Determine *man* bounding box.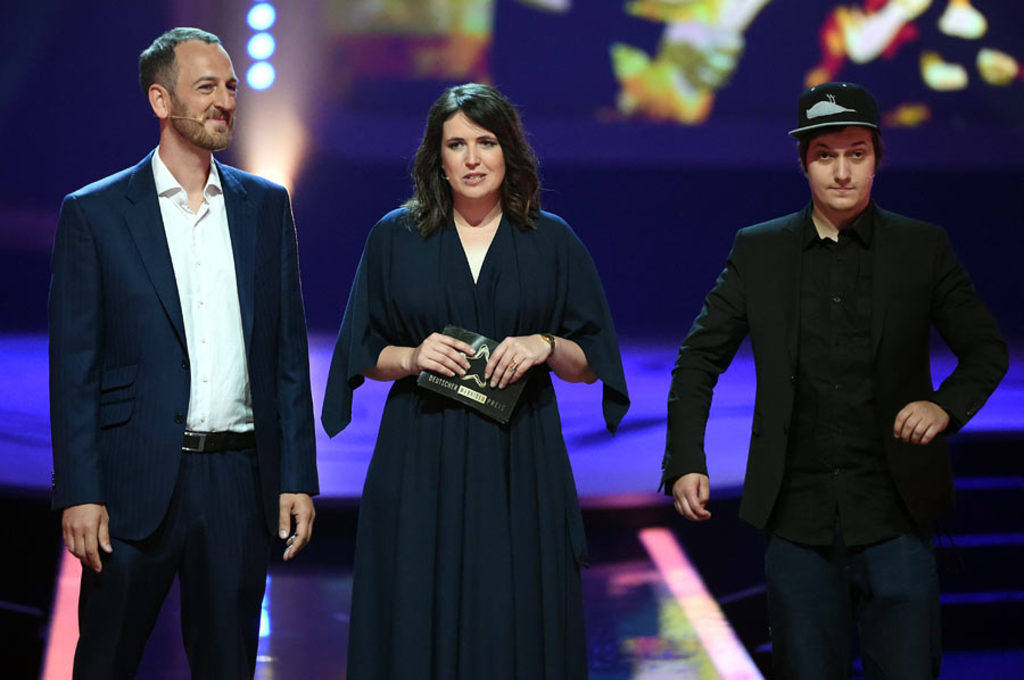
Determined: 48:24:322:679.
